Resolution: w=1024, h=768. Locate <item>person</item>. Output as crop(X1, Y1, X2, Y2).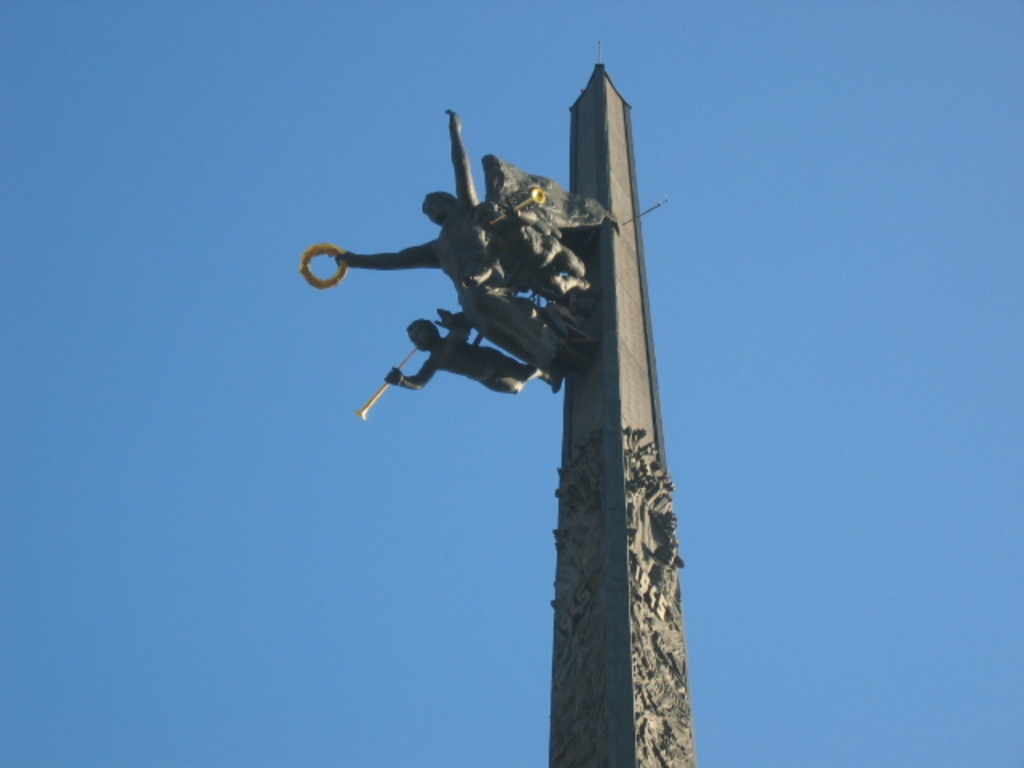
crop(462, 192, 594, 298).
